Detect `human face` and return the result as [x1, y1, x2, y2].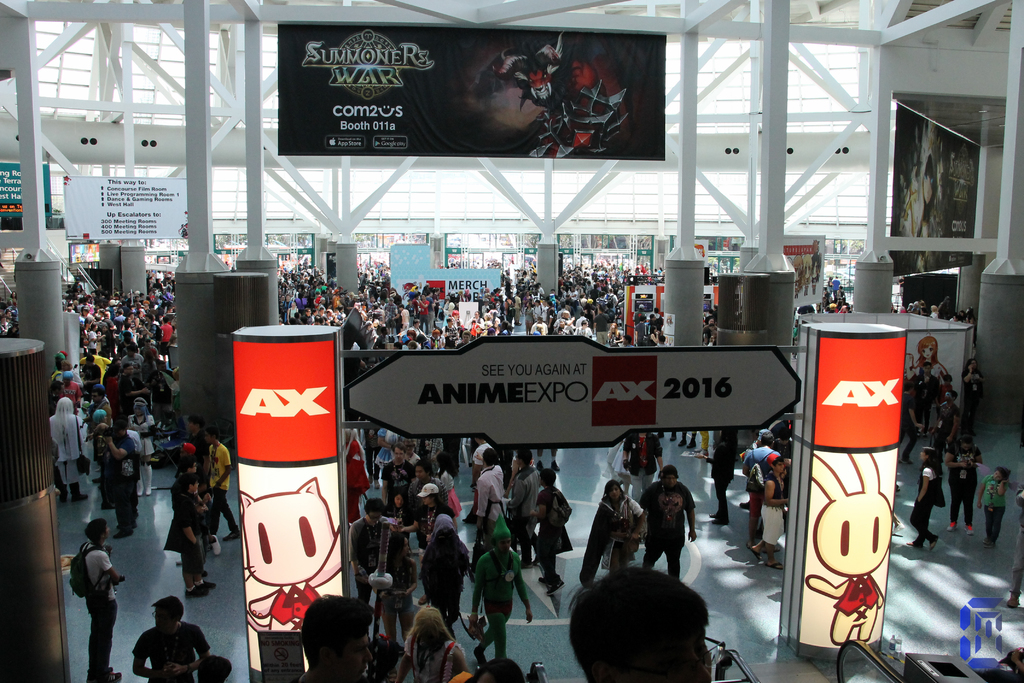
[604, 482, 619, 495].
